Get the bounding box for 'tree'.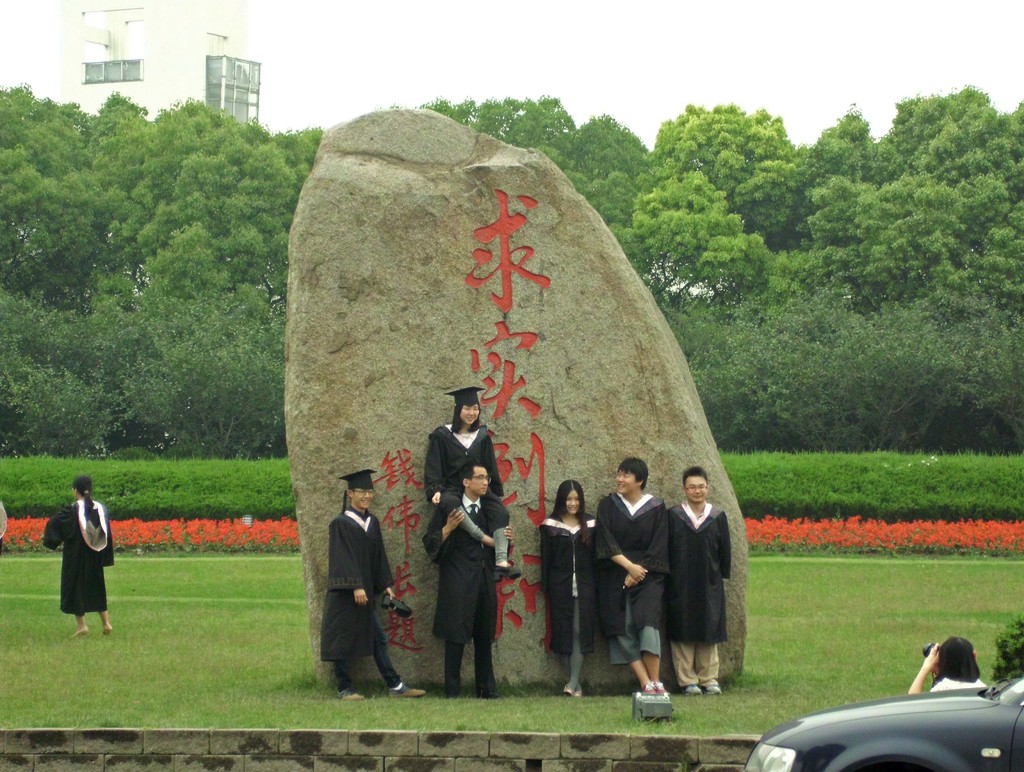
BBox(19, 93, 297, 505).
